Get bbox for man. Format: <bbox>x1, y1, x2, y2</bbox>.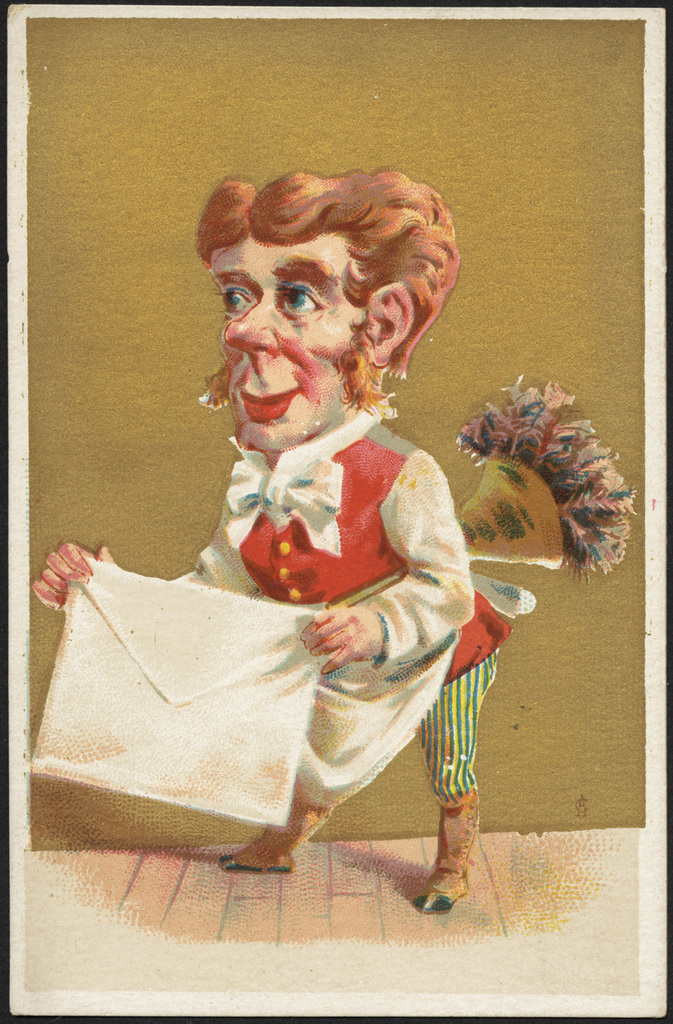
<bbox>34, 177, 516, 908</bbox>.
